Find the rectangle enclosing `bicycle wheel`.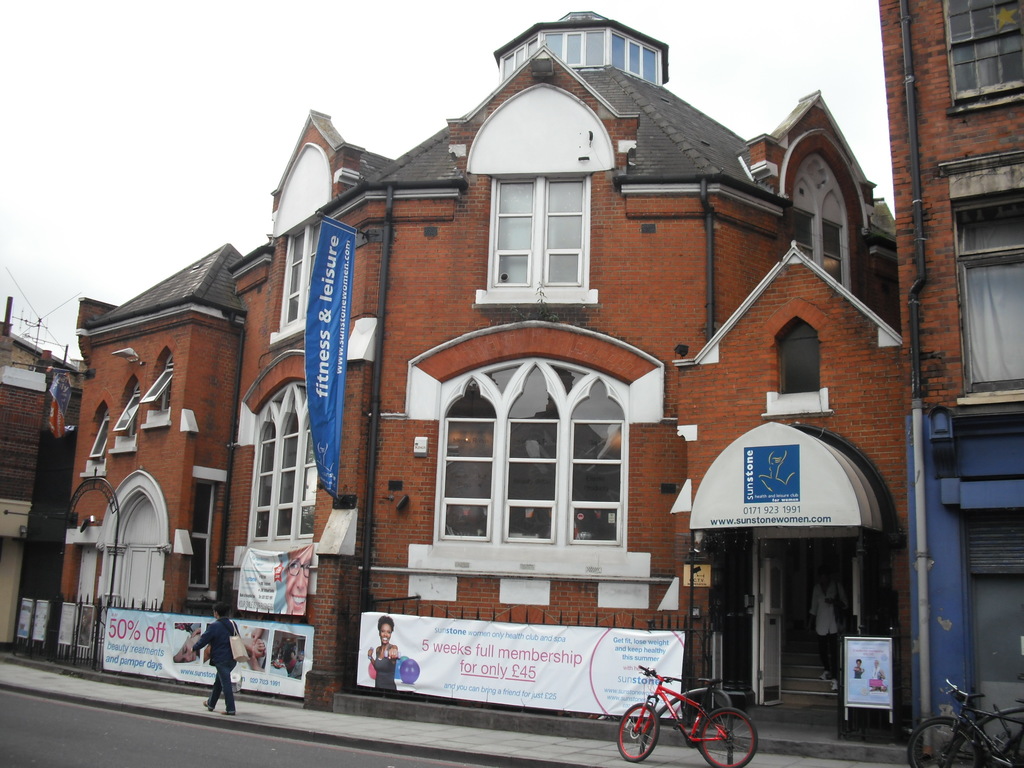
696, 708, 760, 767.
